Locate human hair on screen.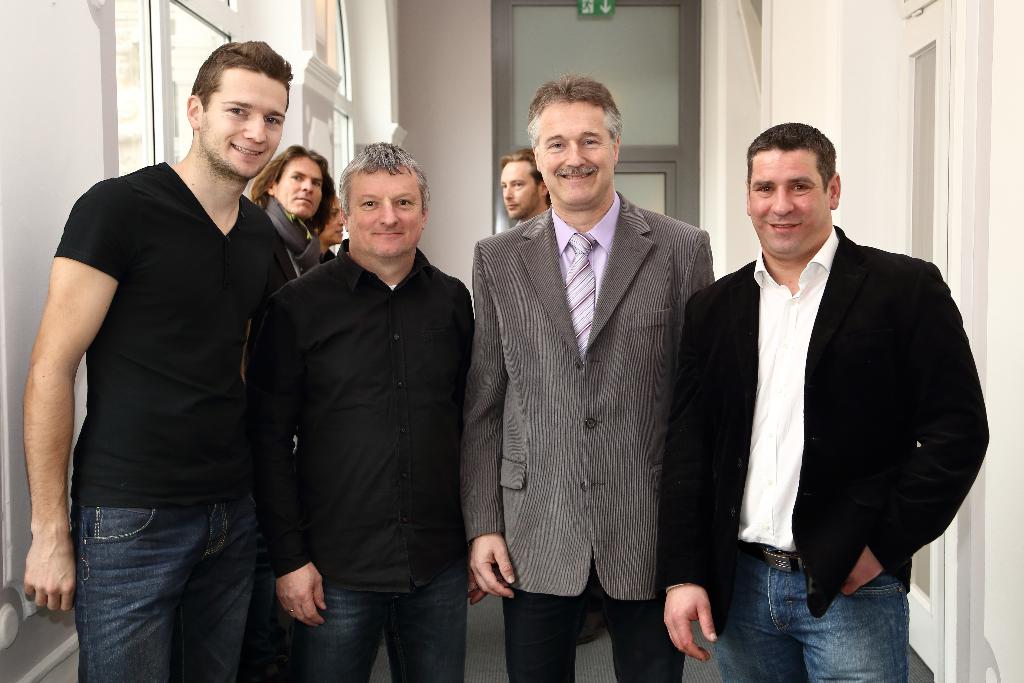
On screen at (left=751, top=121, right=847, bottom=217).
